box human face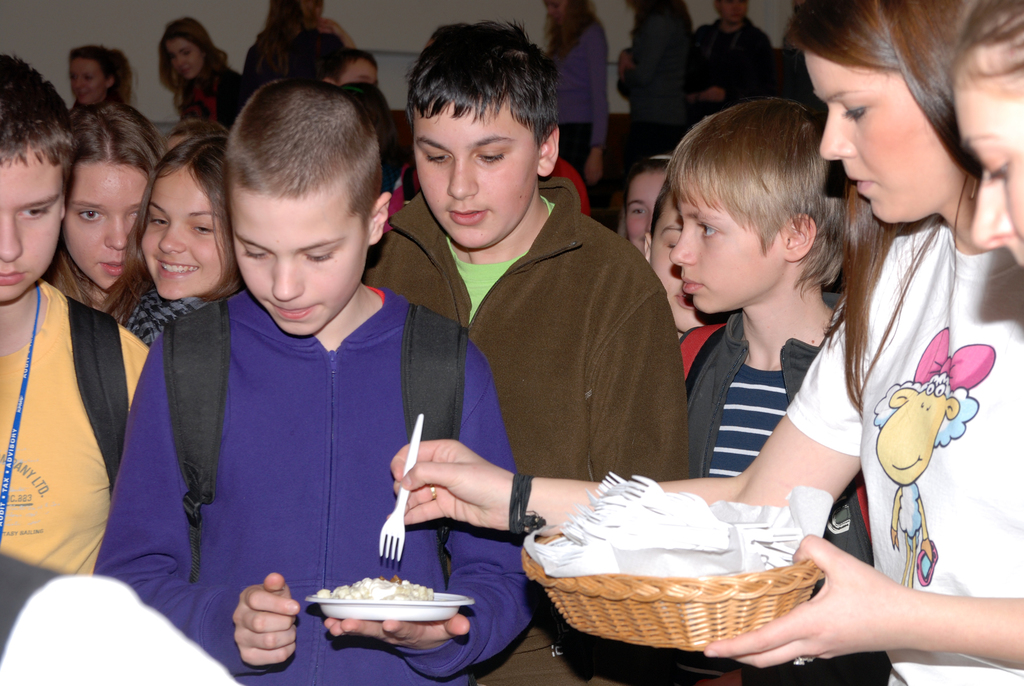
[x1=335, y1=56, x2=378, y2=84]
